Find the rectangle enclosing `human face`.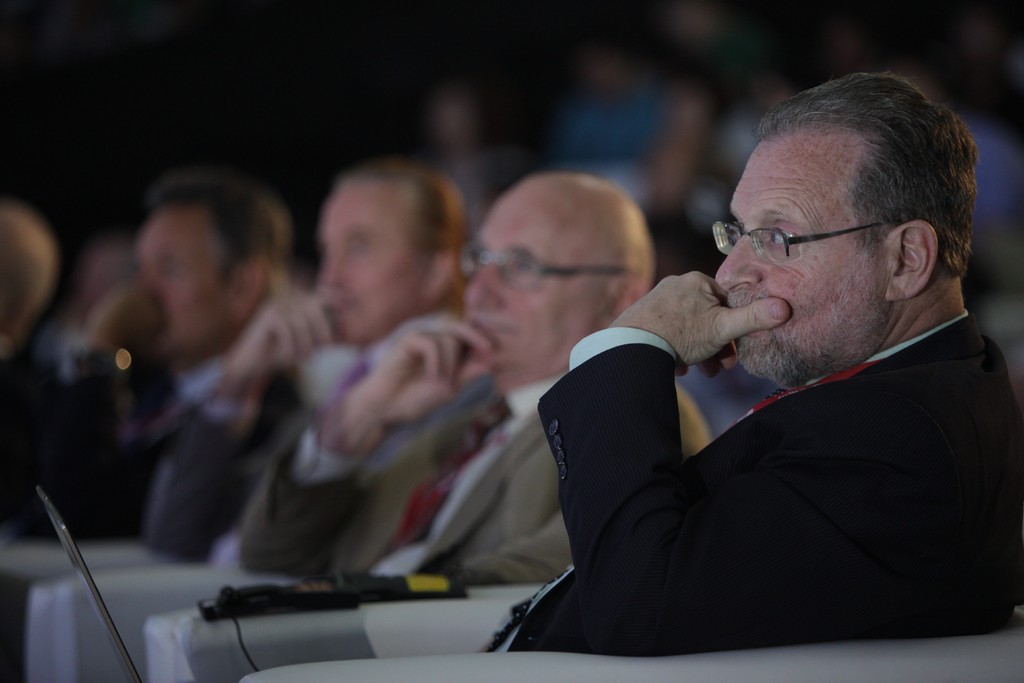
locate(312, 183, 414, 348).
